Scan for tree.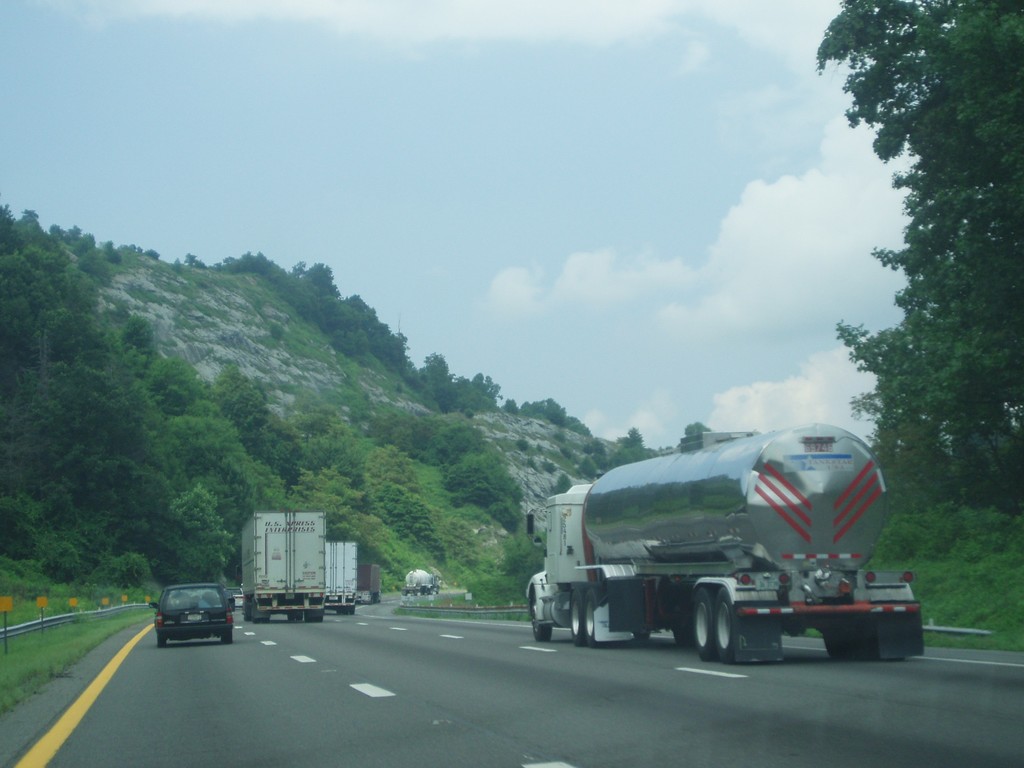
Scan result: 500:399:518:413.
